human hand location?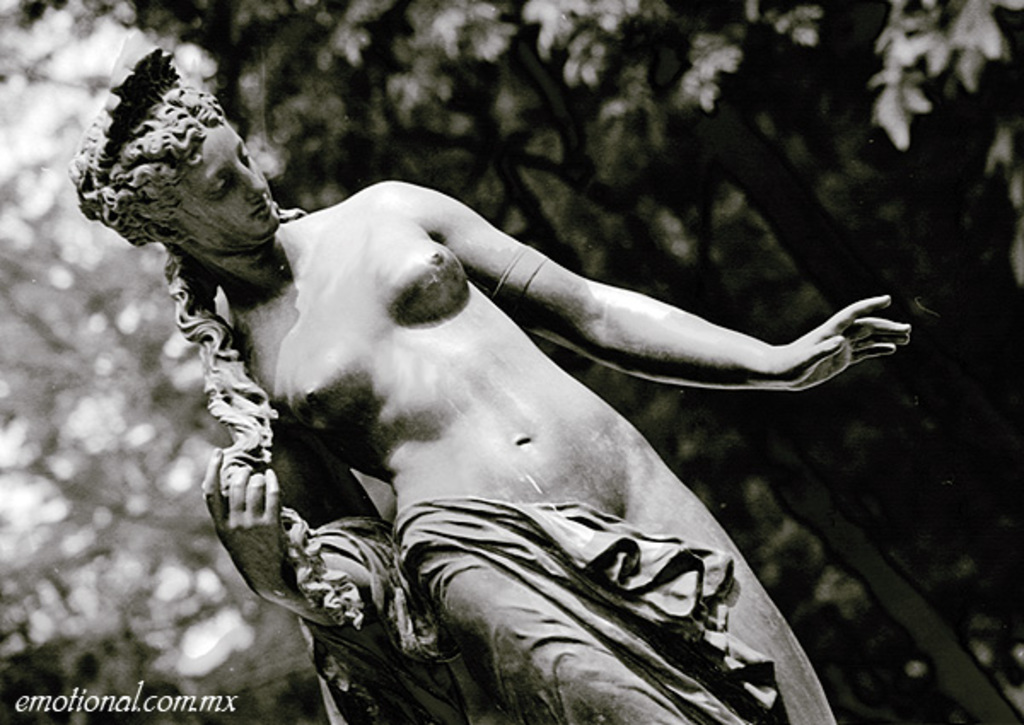
rect(203, 447, 295, 600)
